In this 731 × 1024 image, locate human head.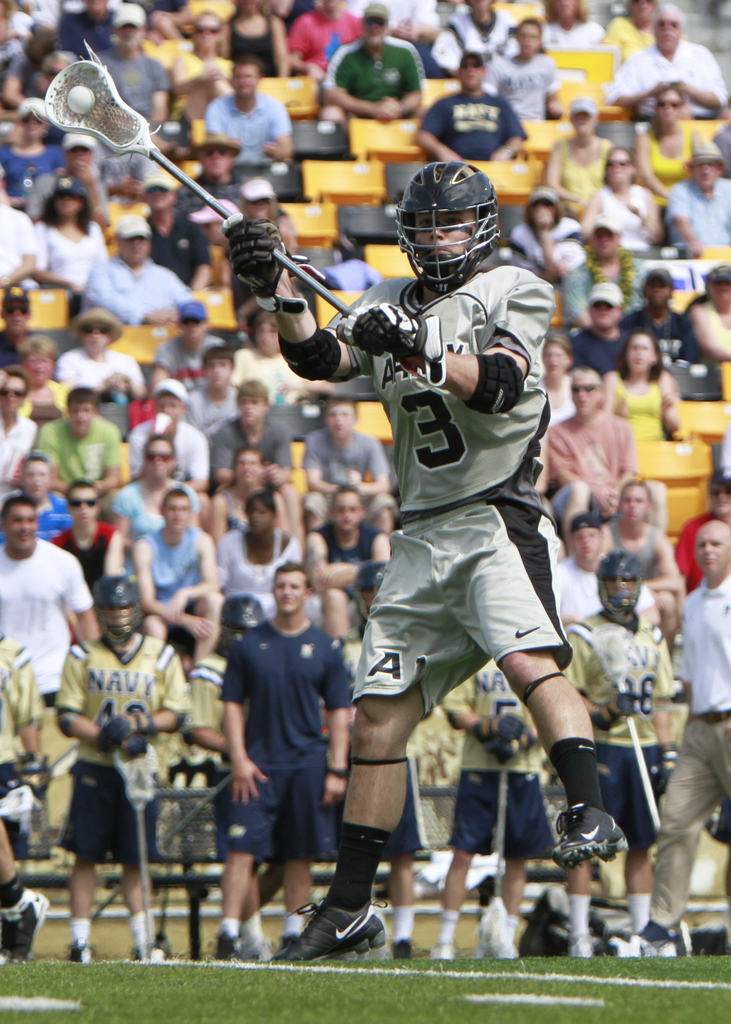
Bounding box: crop(597, 552, 643, 619).
